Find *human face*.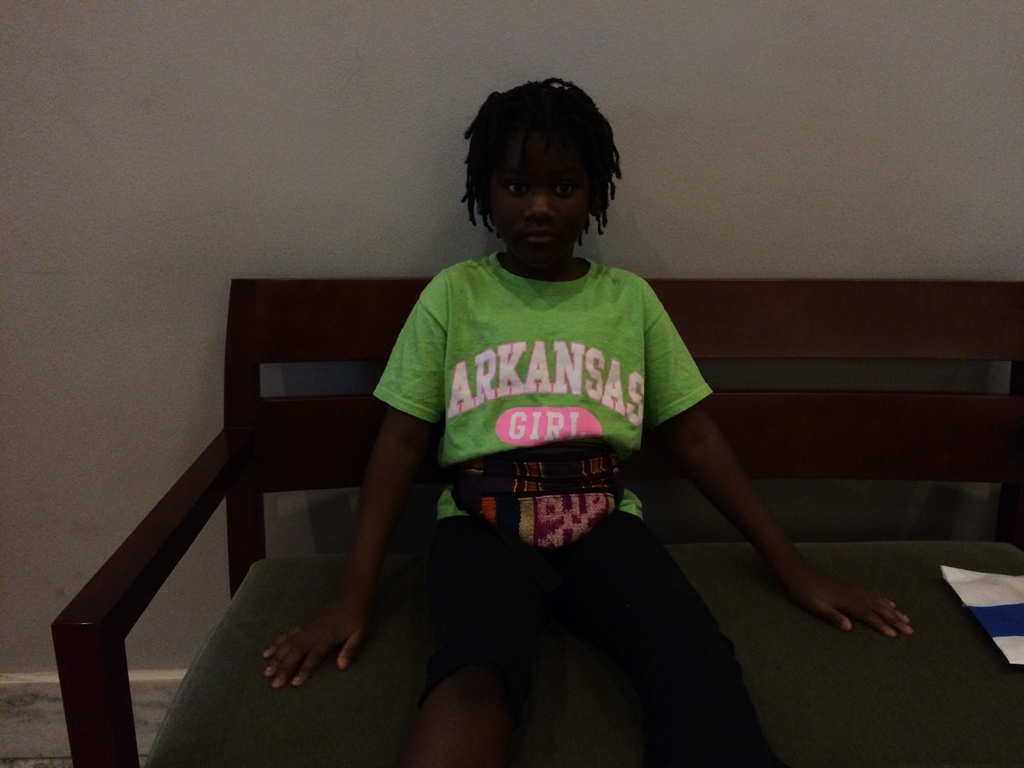
[488,141,588,262].
